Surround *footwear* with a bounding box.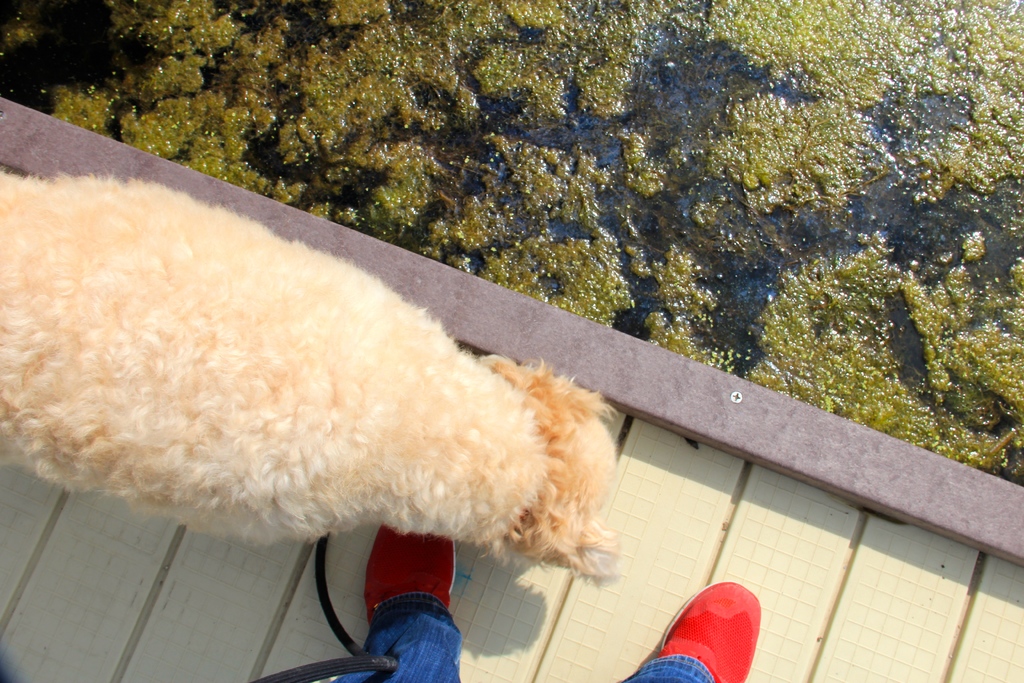
{"left": 367, "top": 522, "right": 458, "bottom": 630}.
